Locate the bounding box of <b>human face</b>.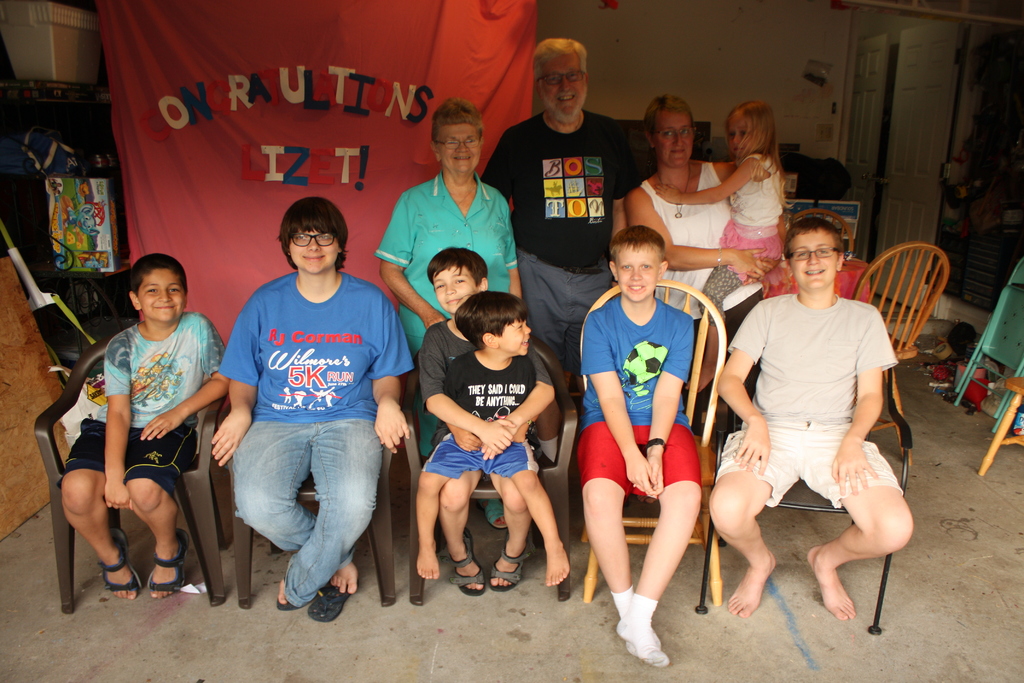
Bounding box: bbox=(616, 248, 660, 299).
